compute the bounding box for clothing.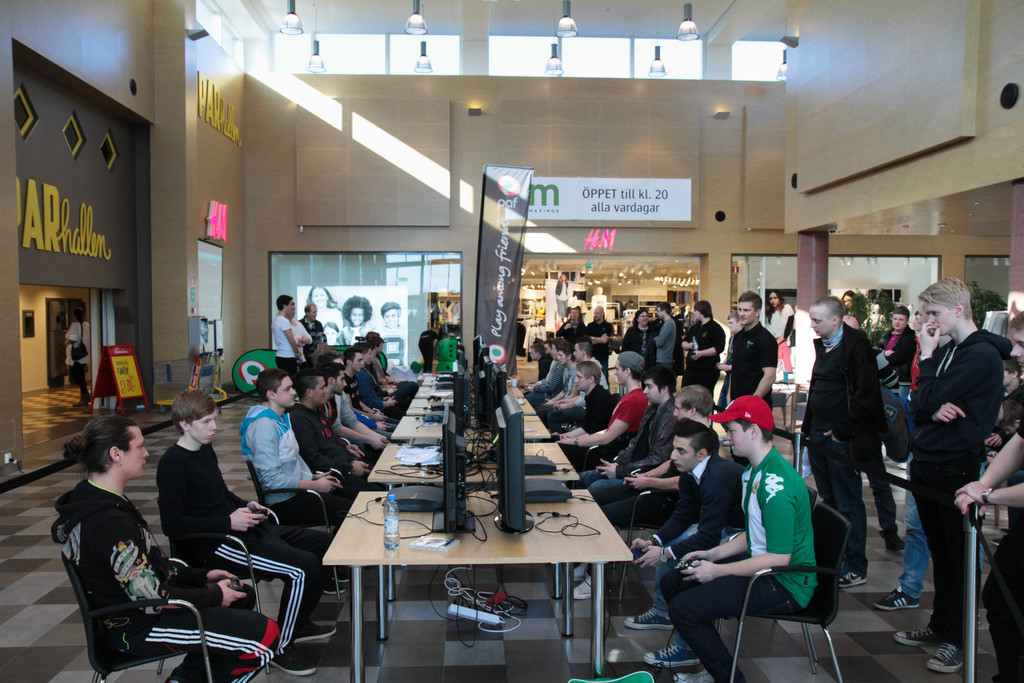
pyautogui.locateOnScreen(294, 319, 312, 366).
